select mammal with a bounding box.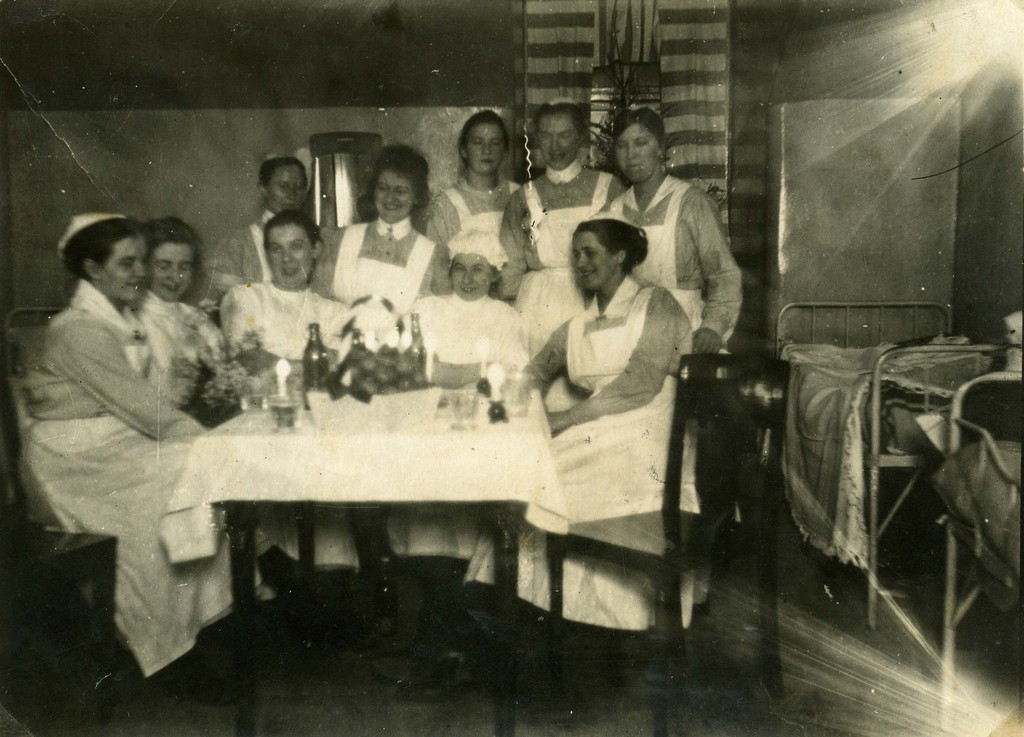
bbox(462, 216, 692, 631).
